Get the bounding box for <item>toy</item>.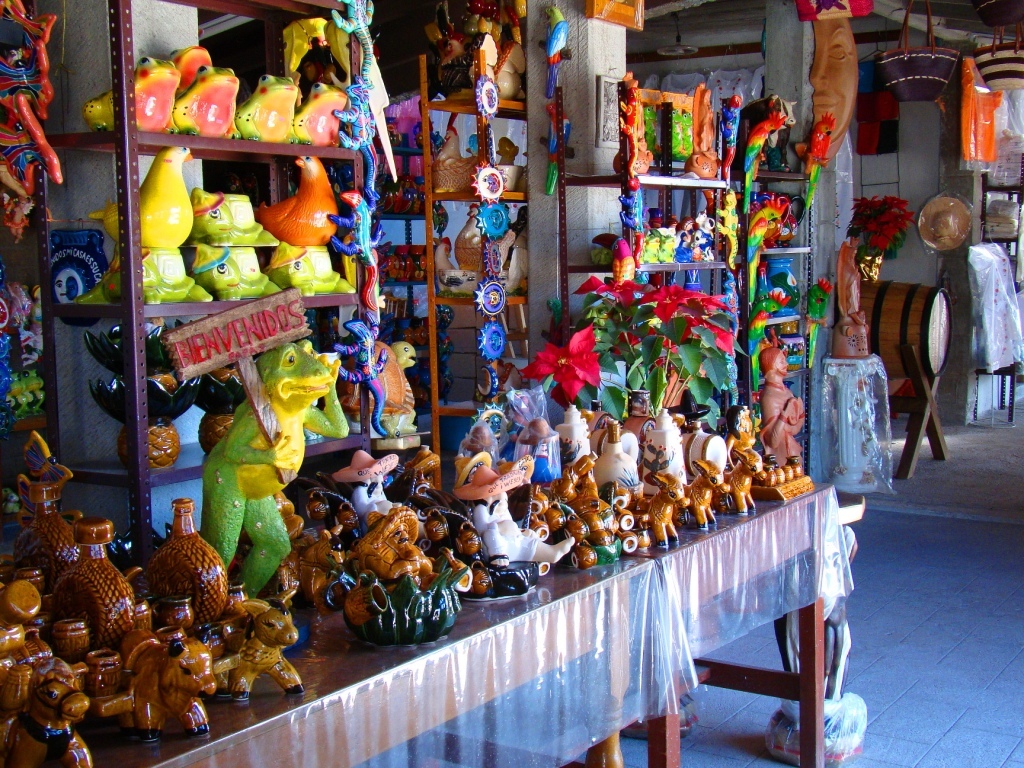
BBox(748, 189, 805, 307).
